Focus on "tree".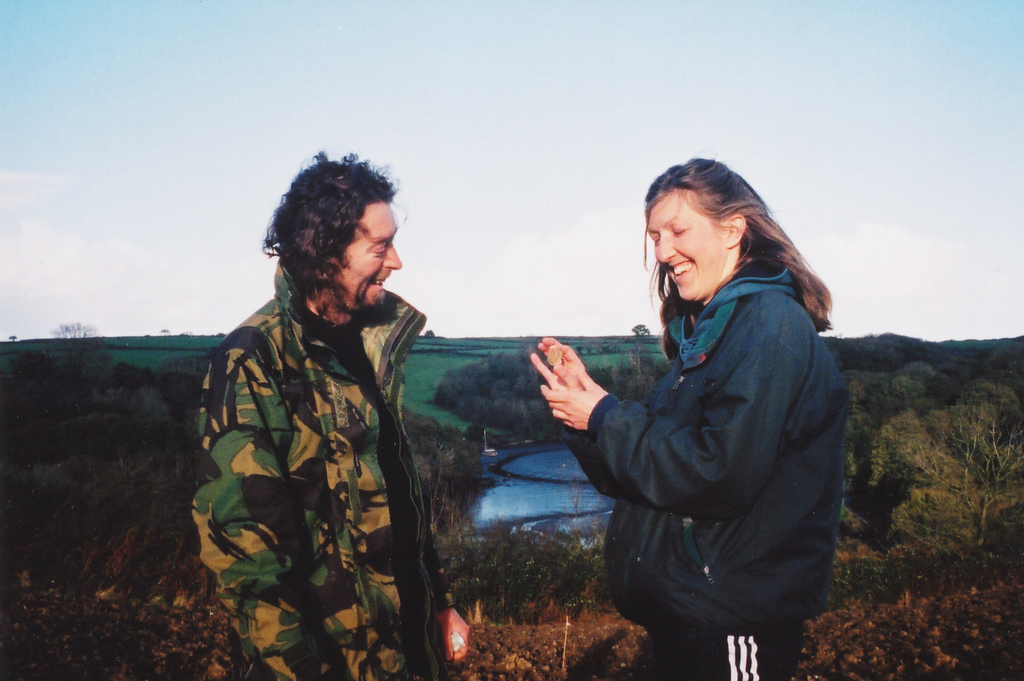
Focused at l=860, t=373, r=1023, b=566.
